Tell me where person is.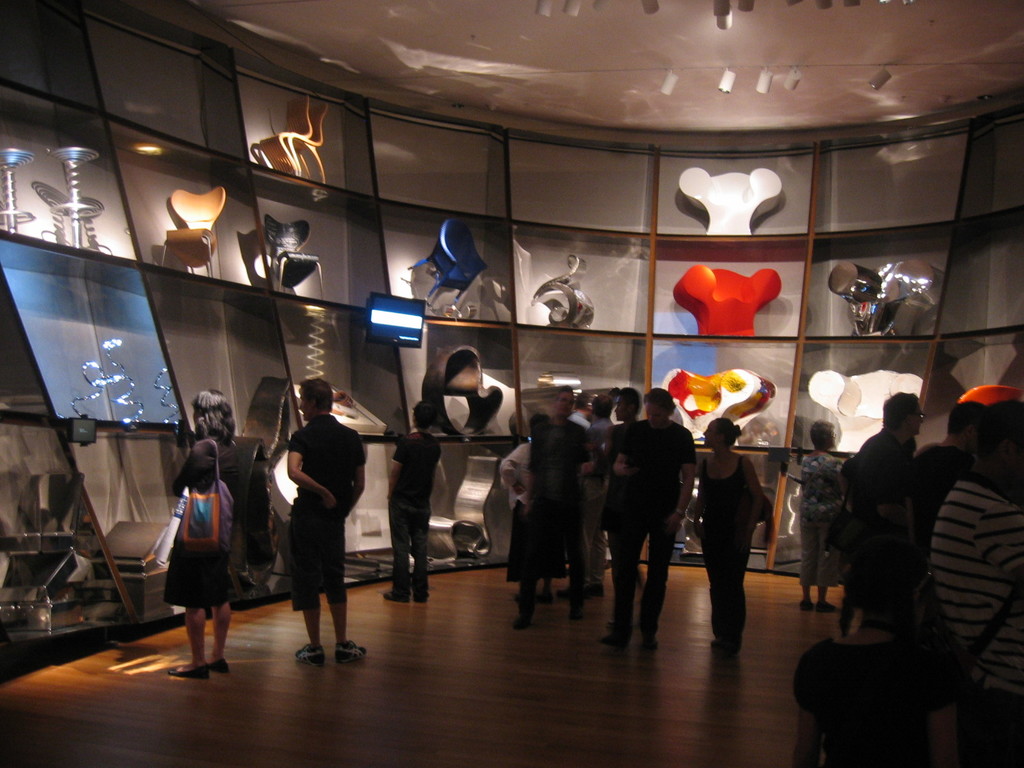
person is at box=[602, 386, 694, 656].
